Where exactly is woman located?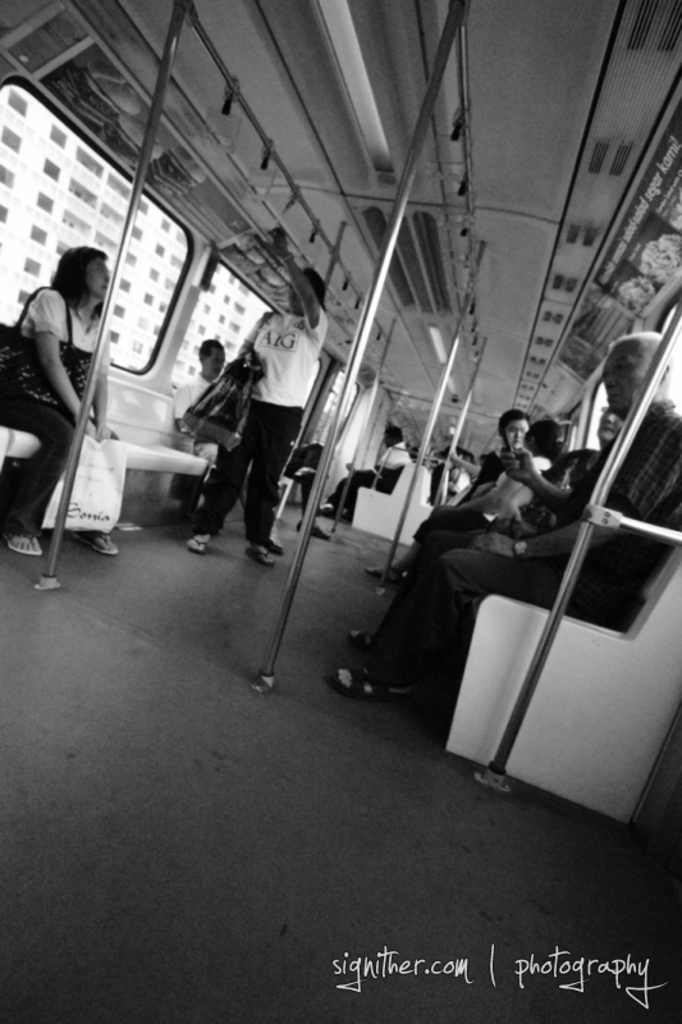
Its bounding box is {"left": 363, "top": 417, "right": 563, "bottom": 584}.
